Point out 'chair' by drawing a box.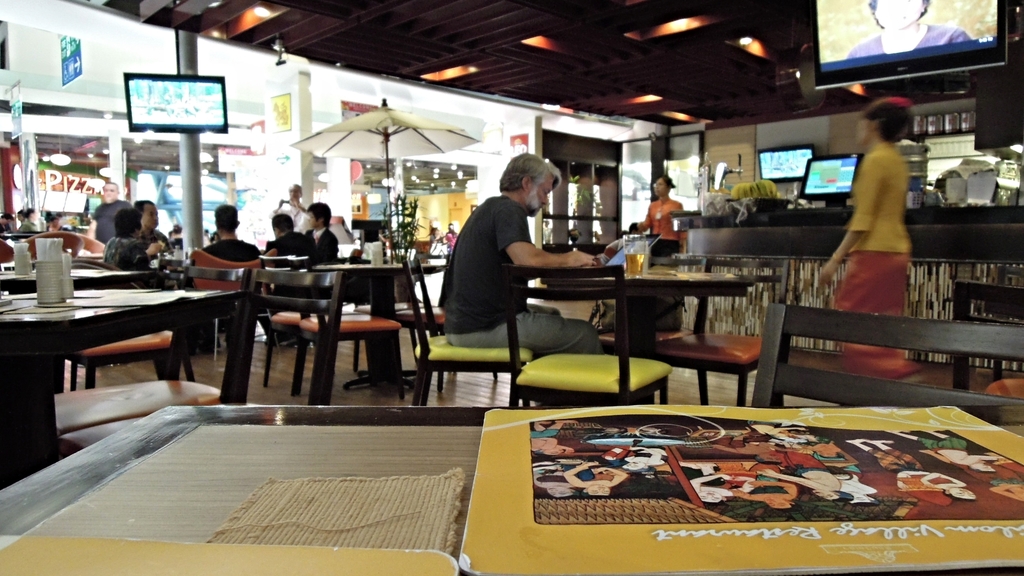
bbox(58, 324, 198, 389).
